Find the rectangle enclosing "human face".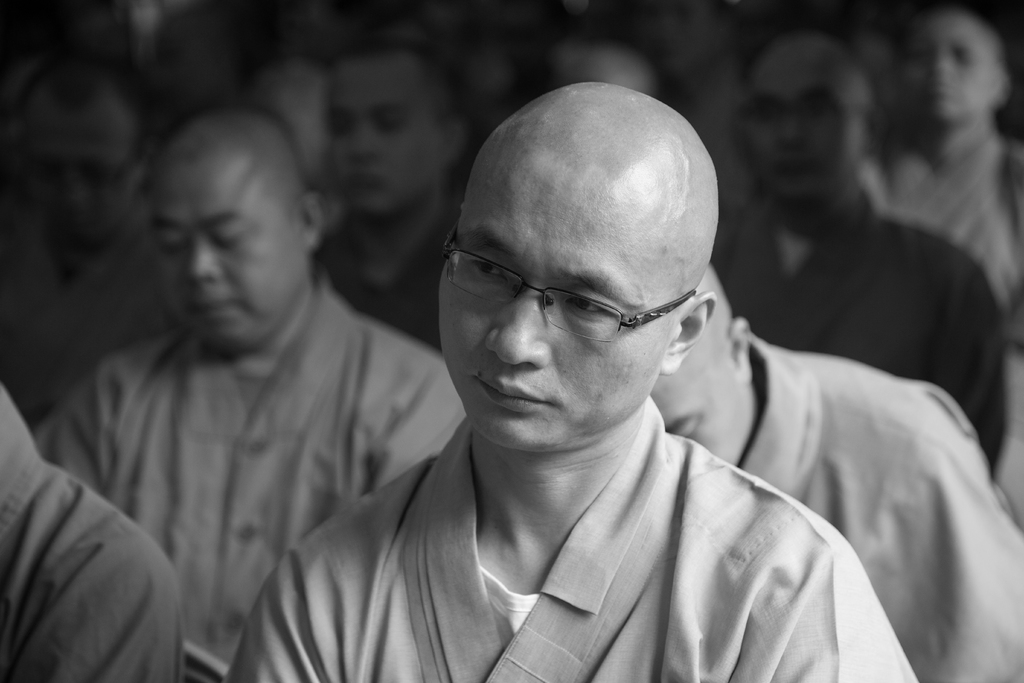
[x1=17, y1=107, x2=140, y2=256].
